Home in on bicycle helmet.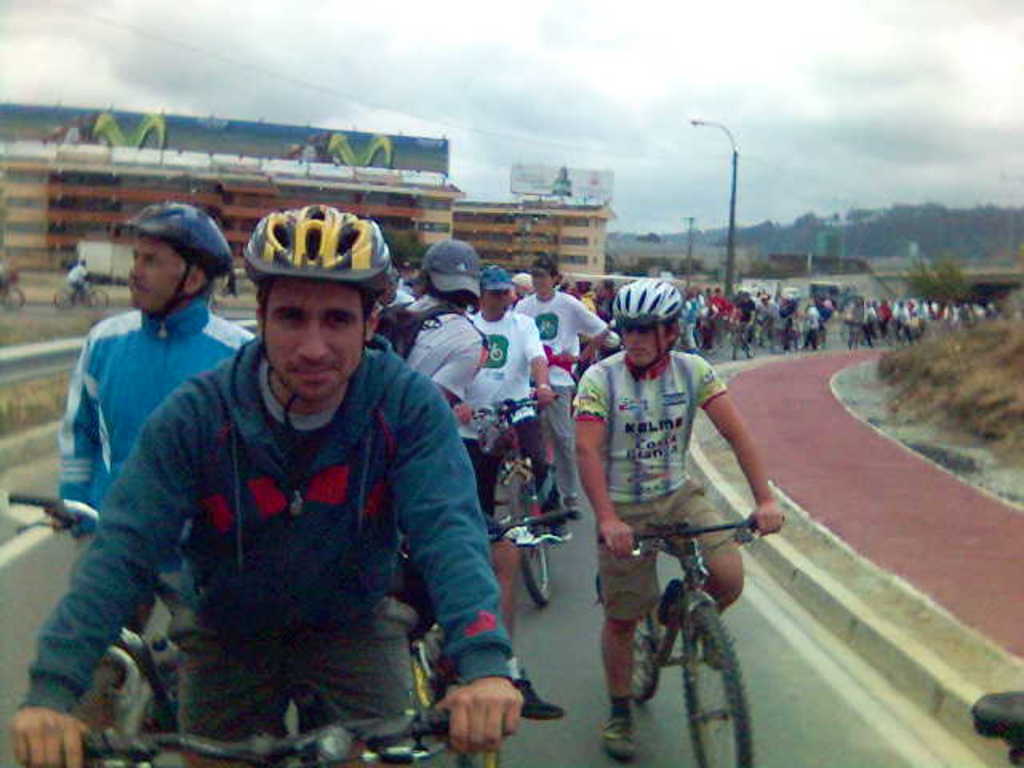
Homed in at Rect(605, 274, 678, 326).
